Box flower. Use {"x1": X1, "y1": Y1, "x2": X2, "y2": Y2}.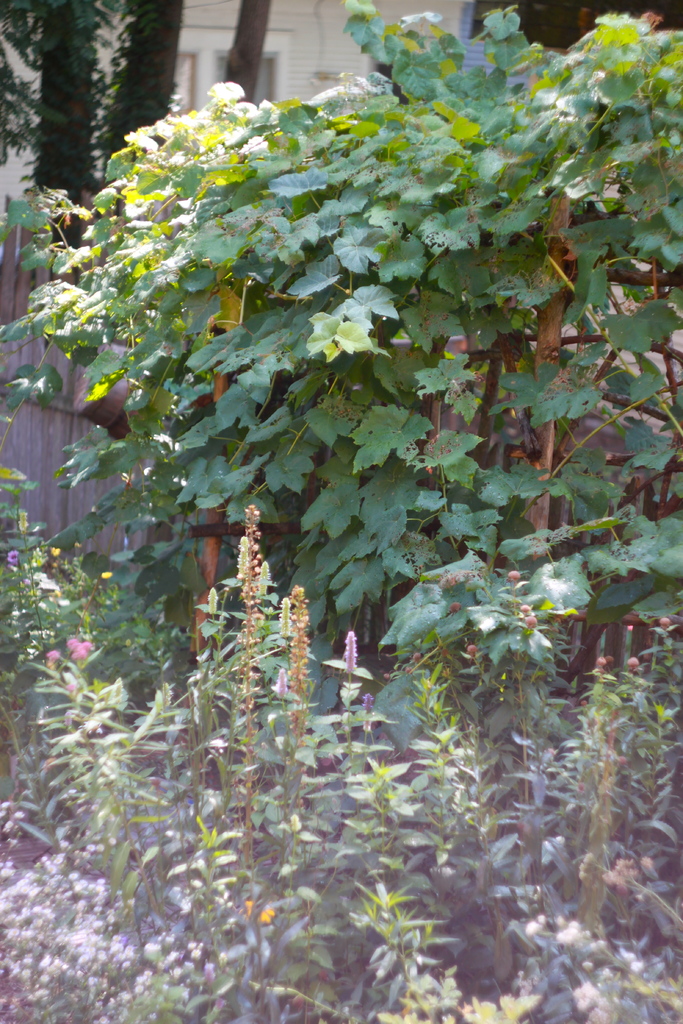
{"x1": 47, "y1": 547, "x2": 62, "y2": 561}.
